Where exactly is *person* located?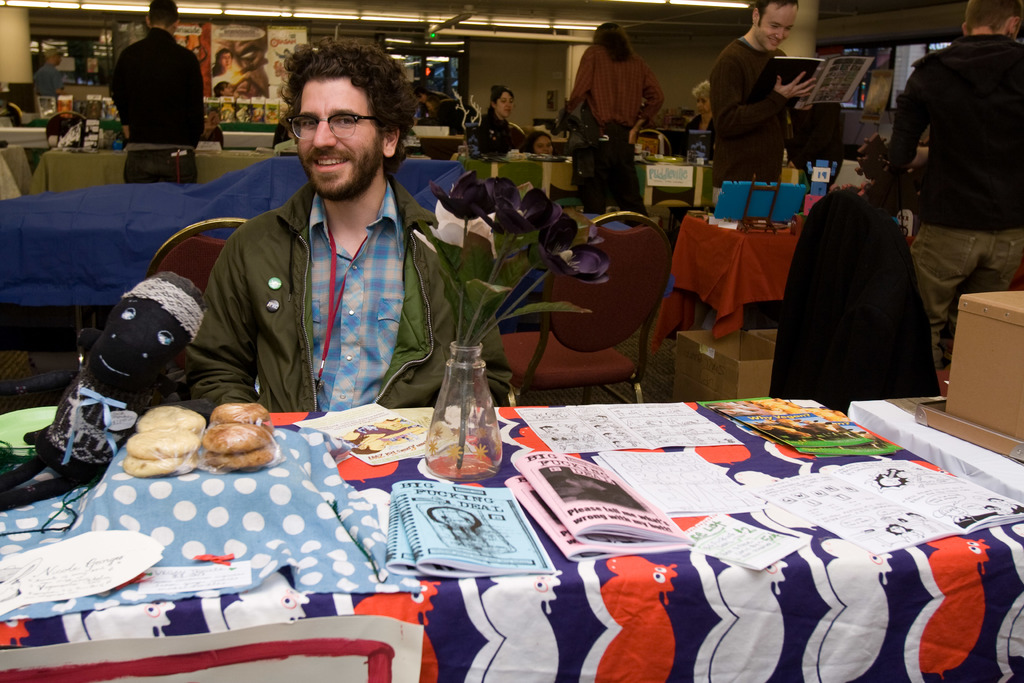
Its bounding box is {"x1": 697, "y1": 0, "x2": 816, "y2": 206}.
